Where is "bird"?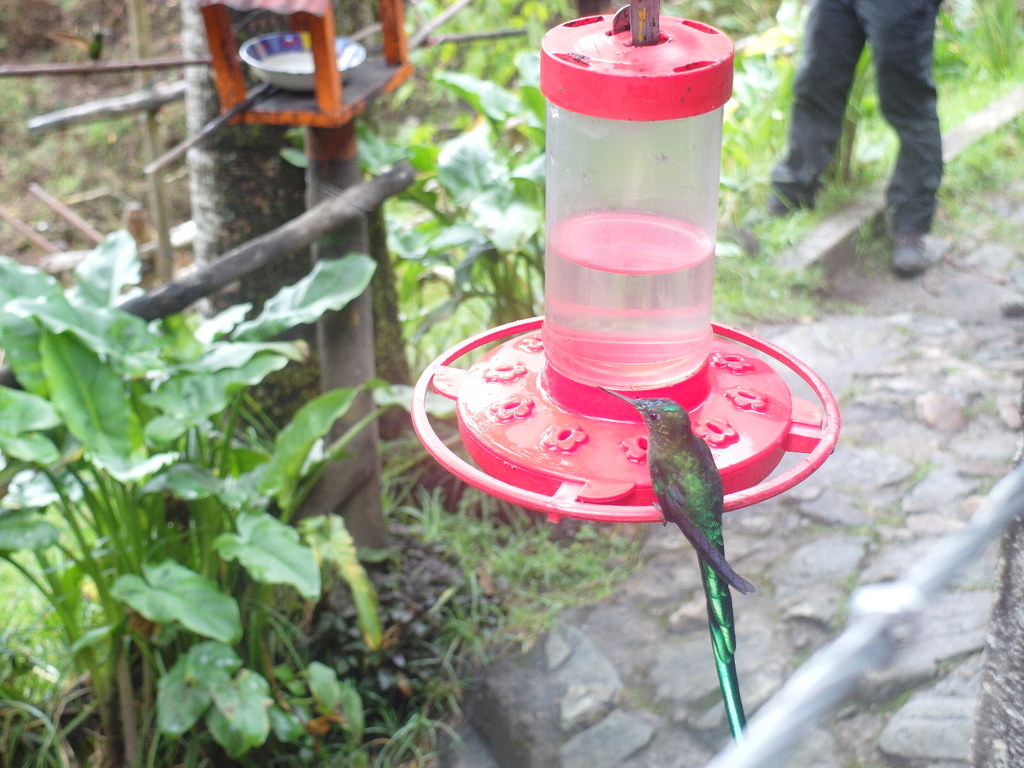
x1=596, y1=384, x2=756, y2=746.
